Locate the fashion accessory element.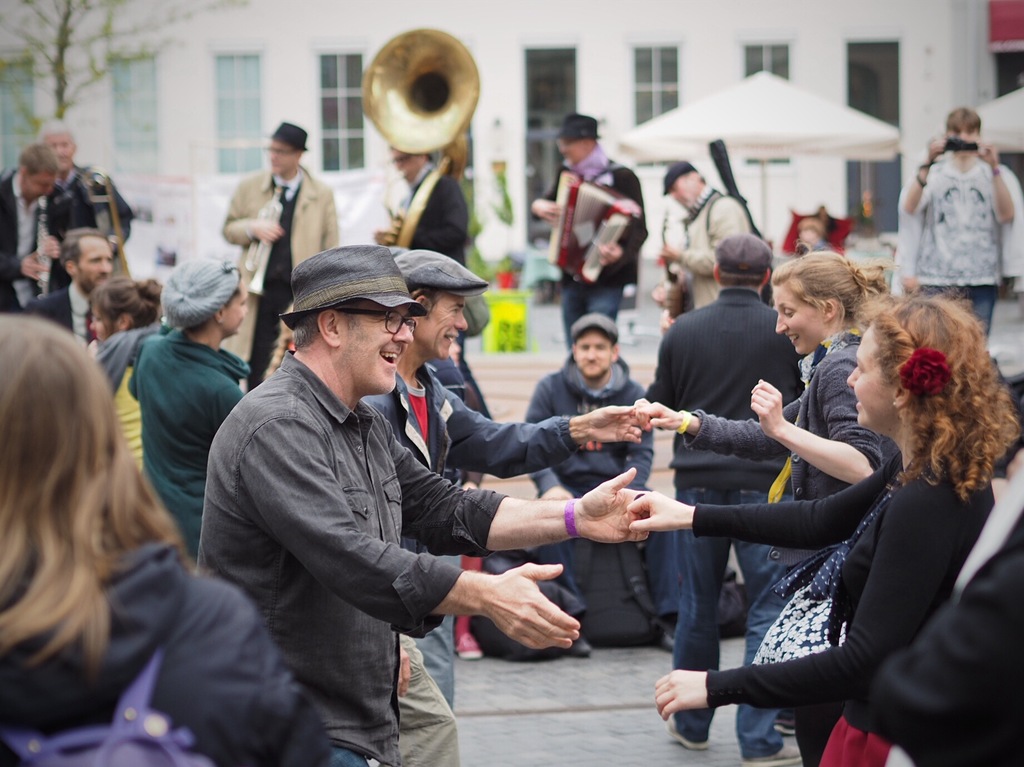
Element bbox: (396, 250, 492, 299).
